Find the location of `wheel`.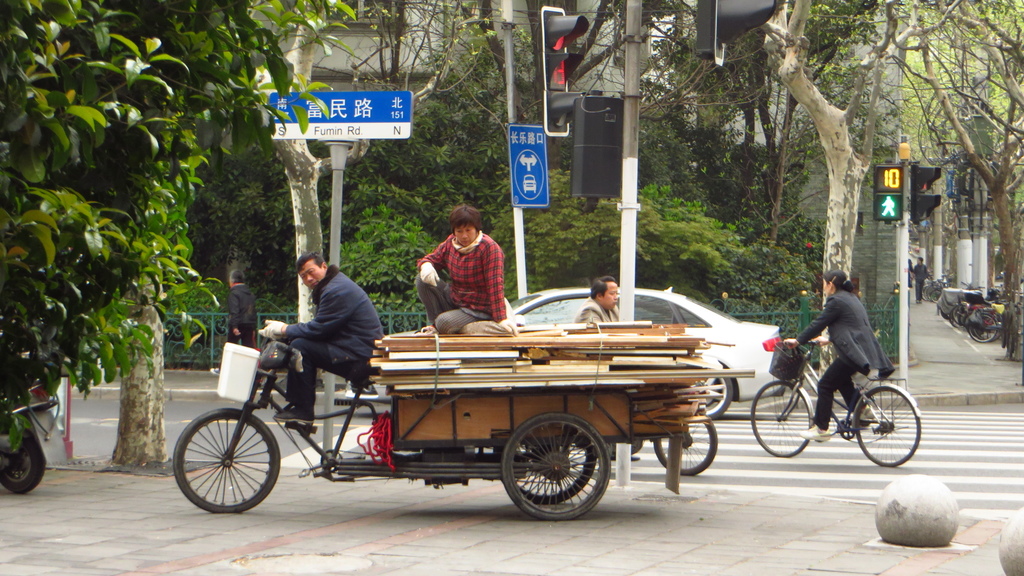
Location: [x1=0, y1=427, x2=45, y2=495].
